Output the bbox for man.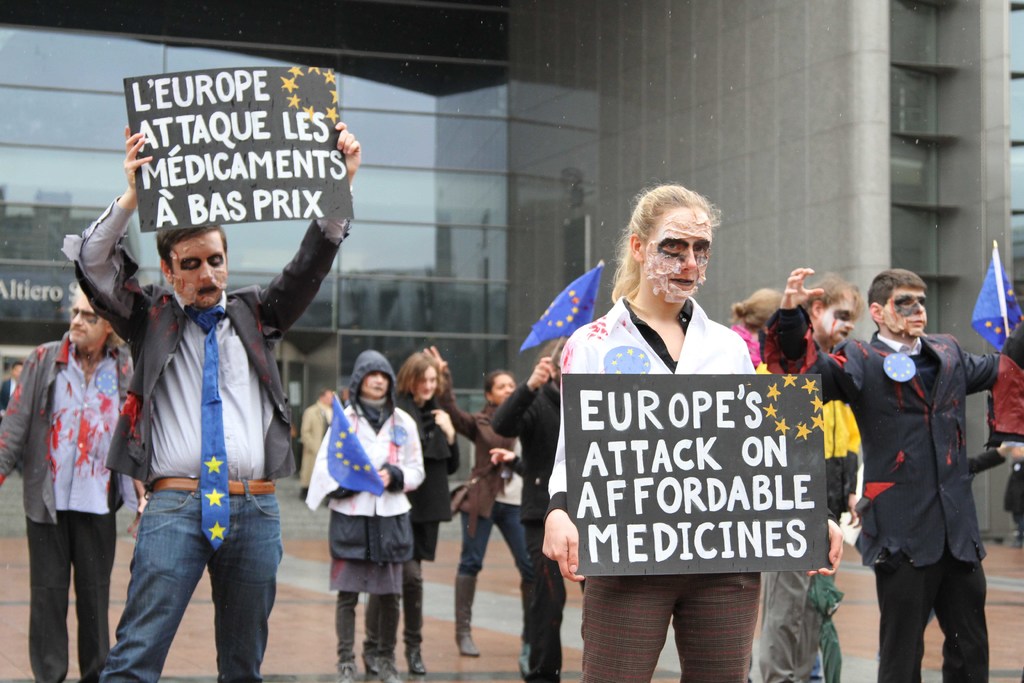
0/362/24/404.
